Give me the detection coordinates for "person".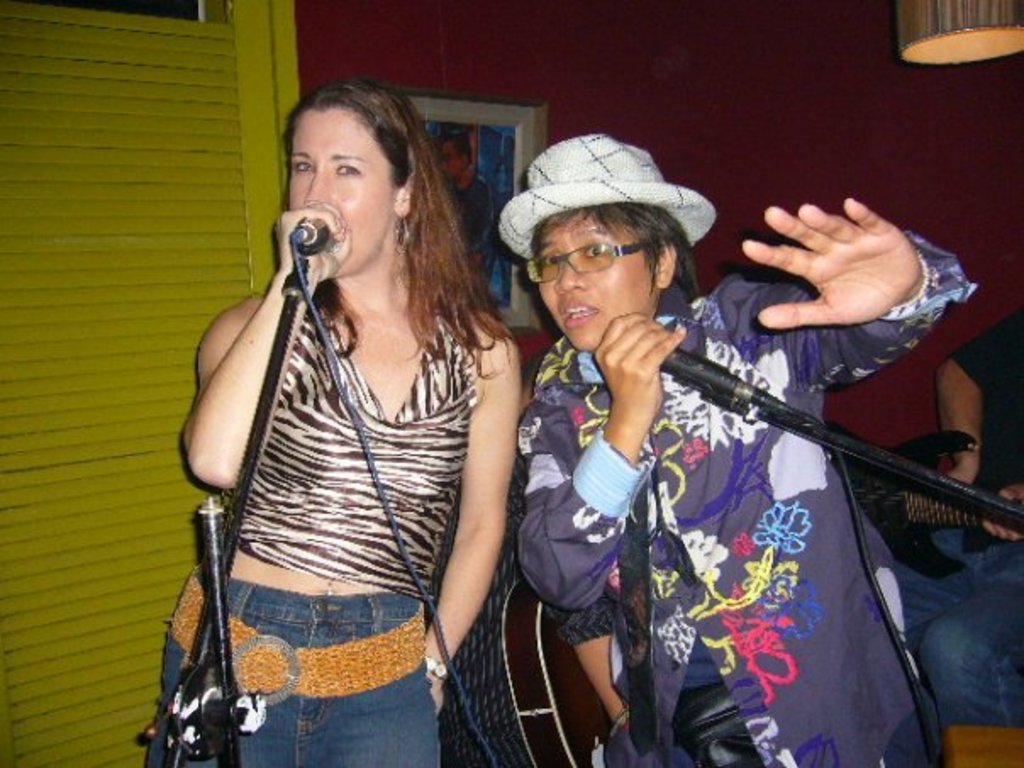
bbox(887, 303, 1022, 724).
